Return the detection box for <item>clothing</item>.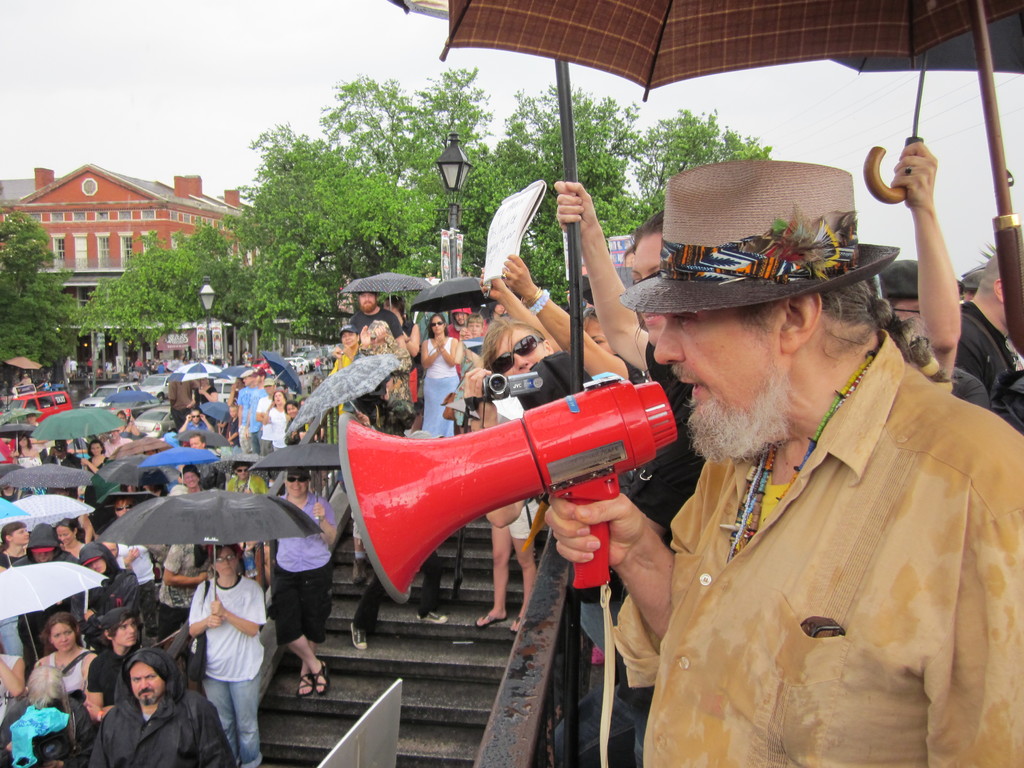
{"left": 941, "top": 307, "right": 1023, "bottom": 404}.
